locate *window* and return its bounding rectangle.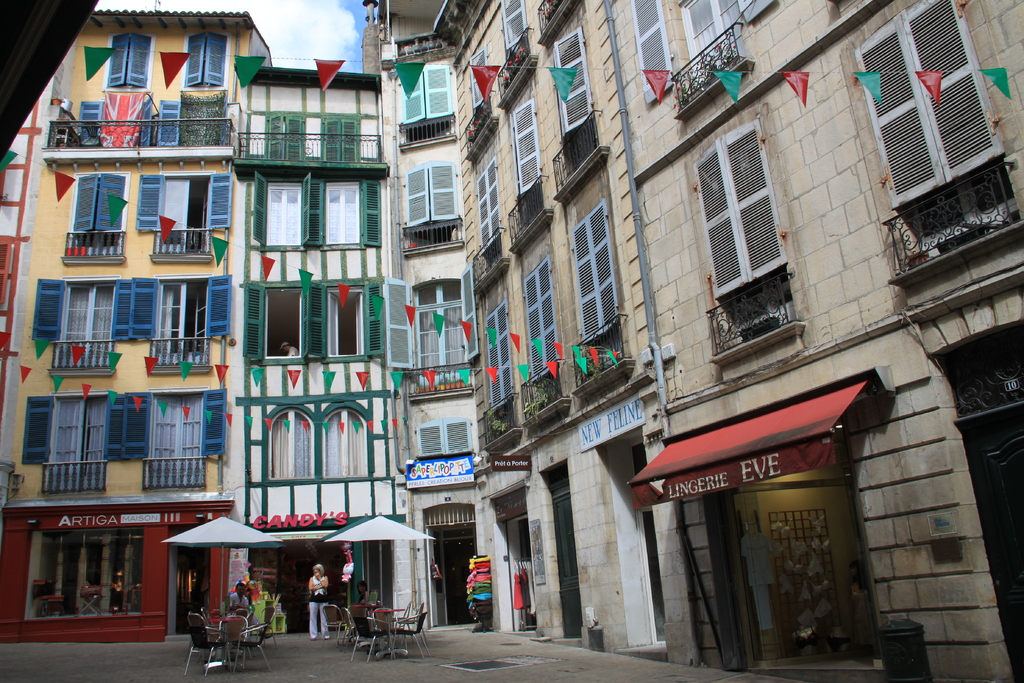
[left=632, top=0, right=682, bottom=100].
